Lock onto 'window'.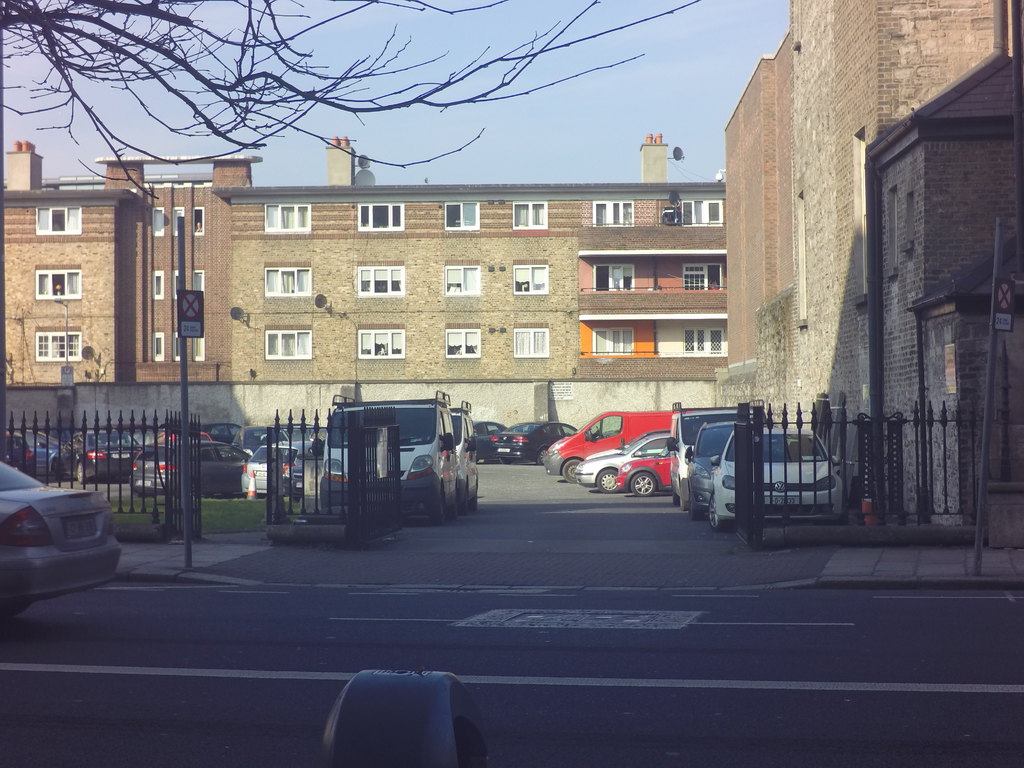
Locked: rect(168, 270, 179, 305).
